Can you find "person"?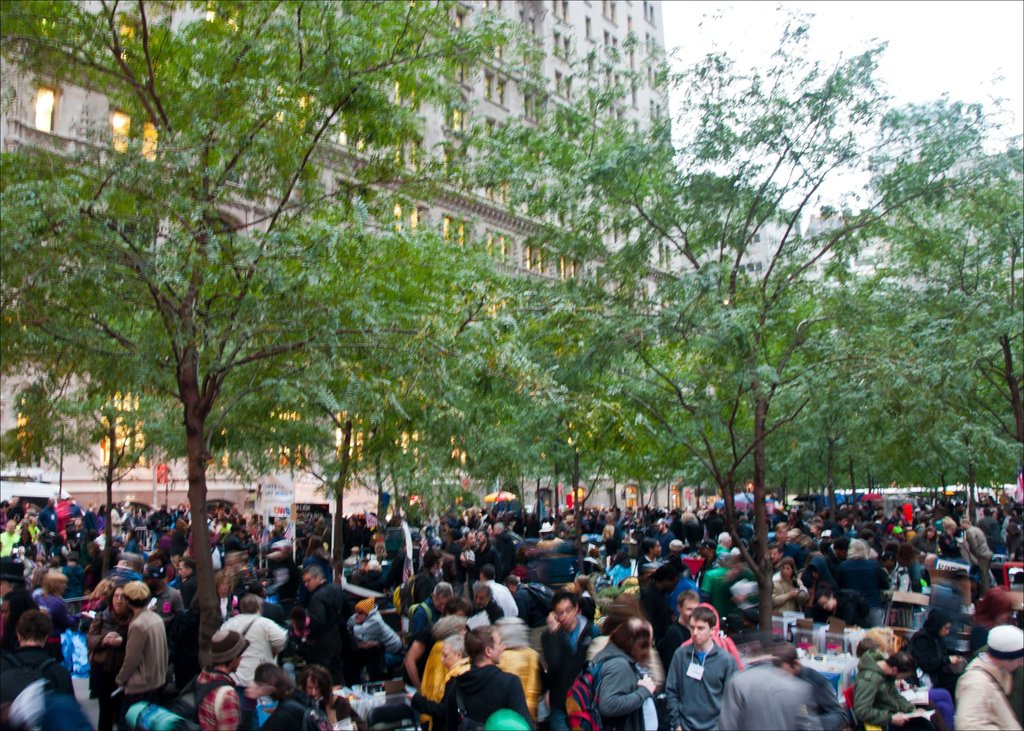
Yes, bounding box: [x1=96, y1=582, x2=168, y2=723].
